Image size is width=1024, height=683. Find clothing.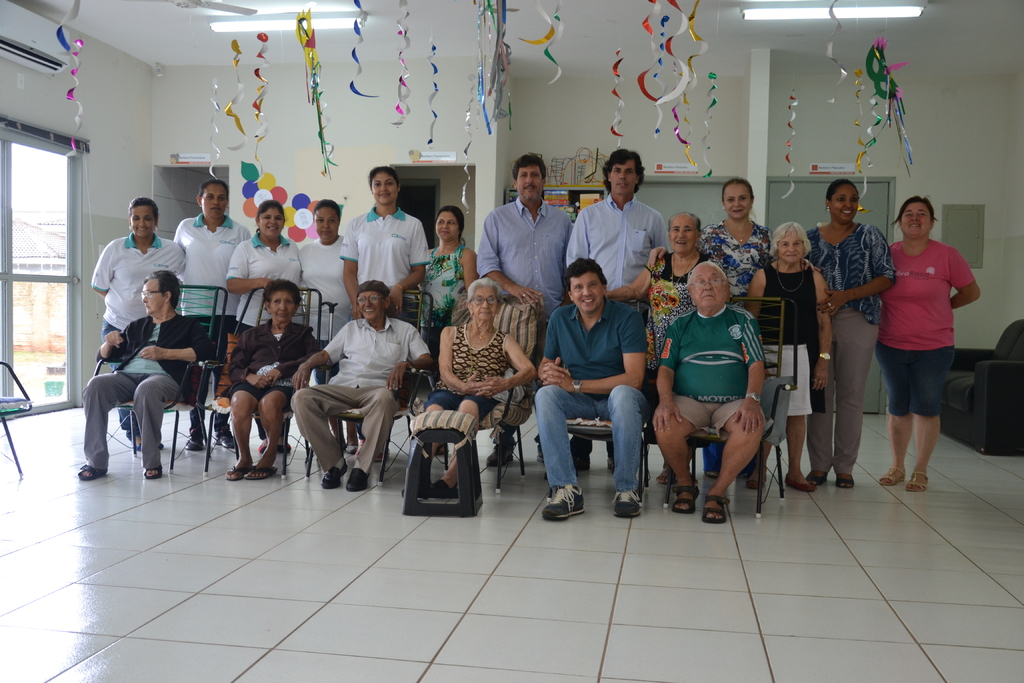
700 222 766 308.
